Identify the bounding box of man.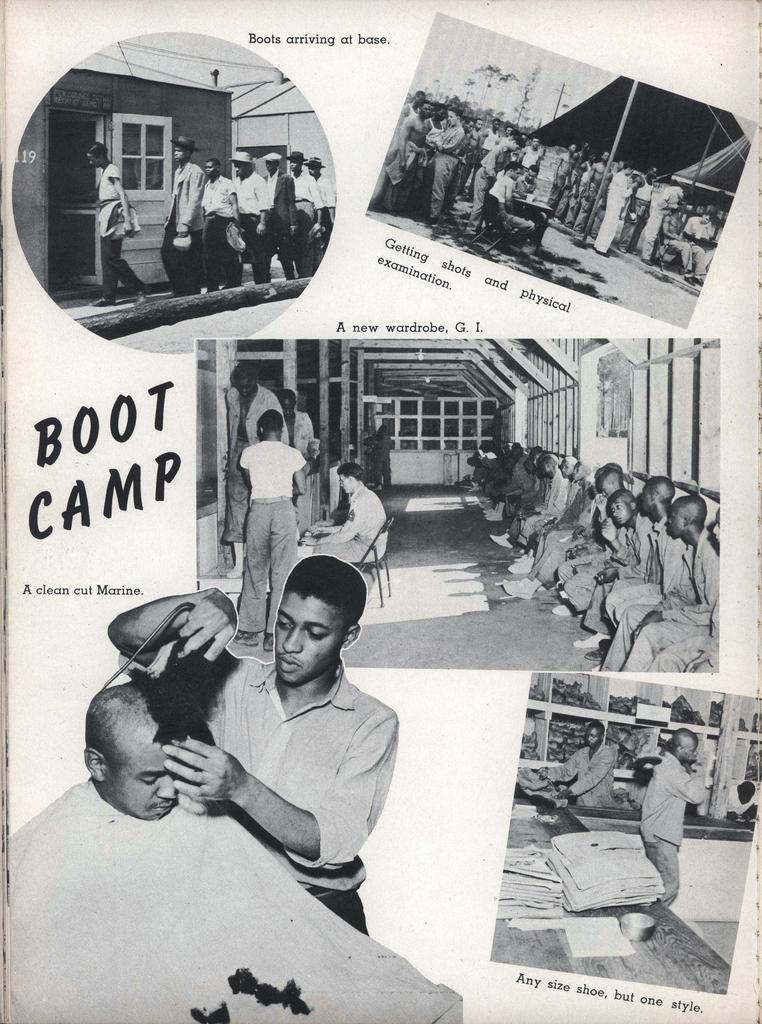
box=[300, 464, 391, 569].
